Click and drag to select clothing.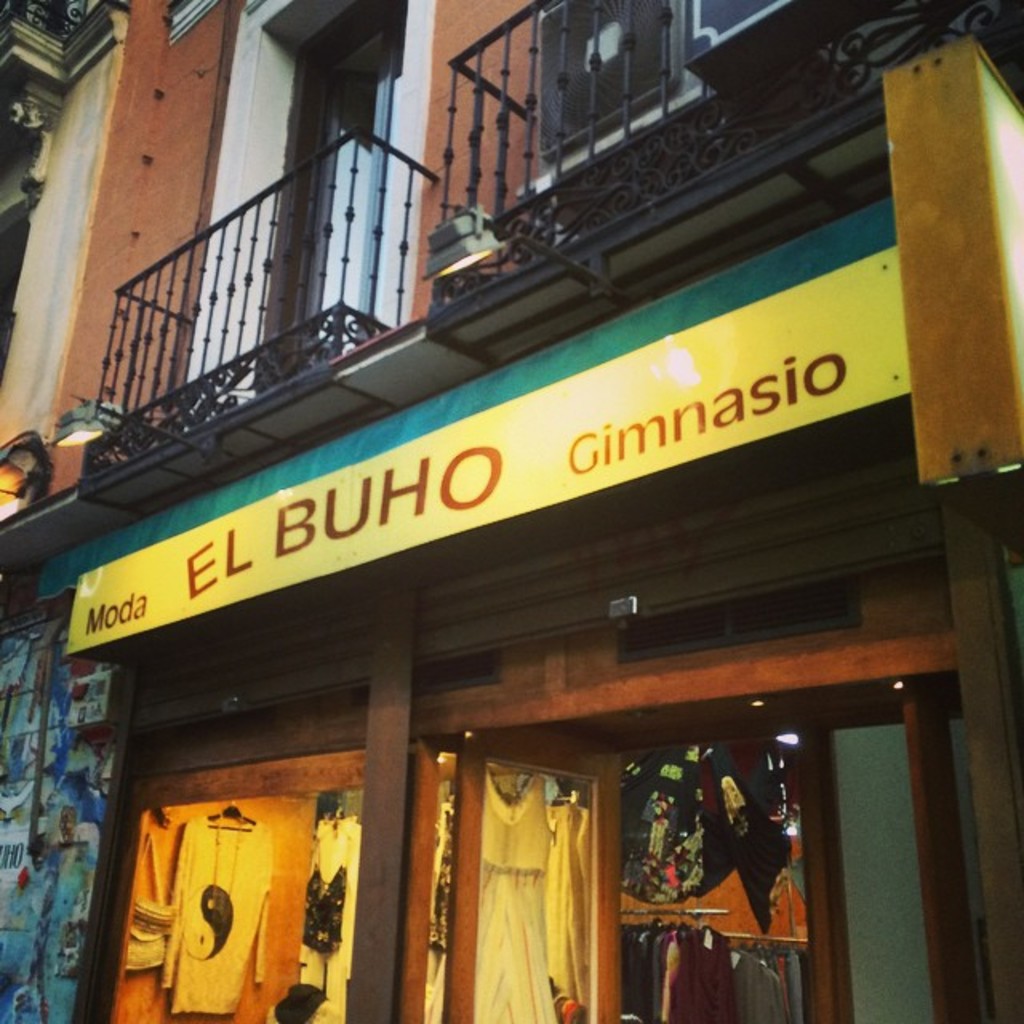
Selection: (160,818,278,1011).
